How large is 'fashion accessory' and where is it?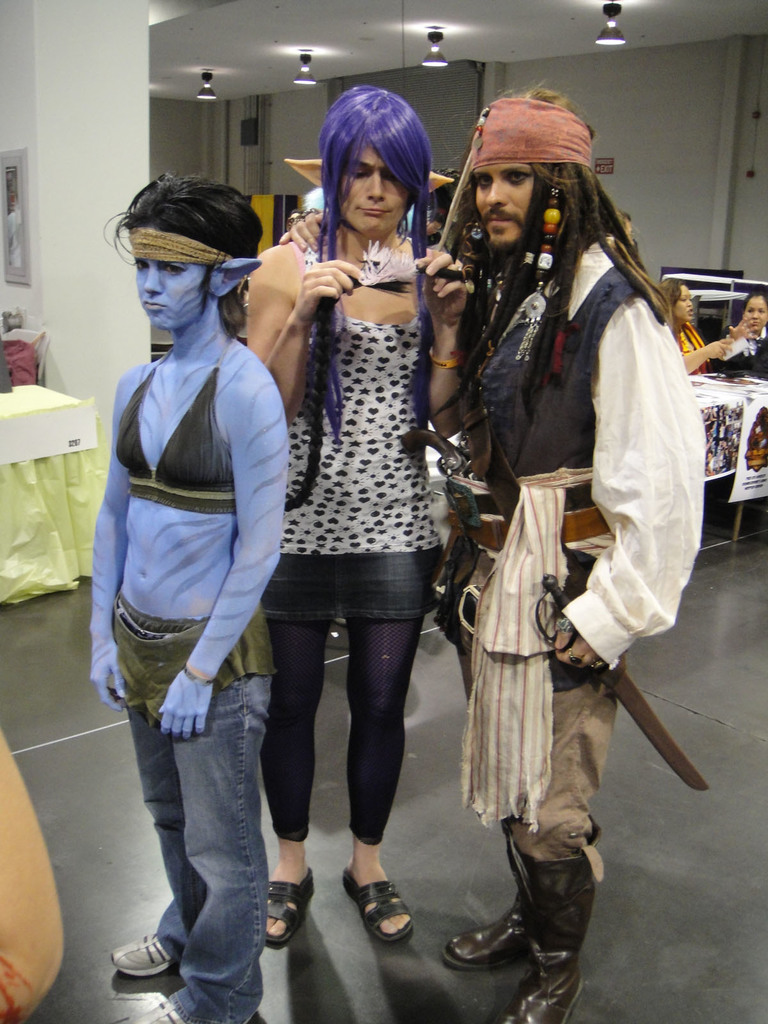
Bounding box: (439, 477, 589, 525).
